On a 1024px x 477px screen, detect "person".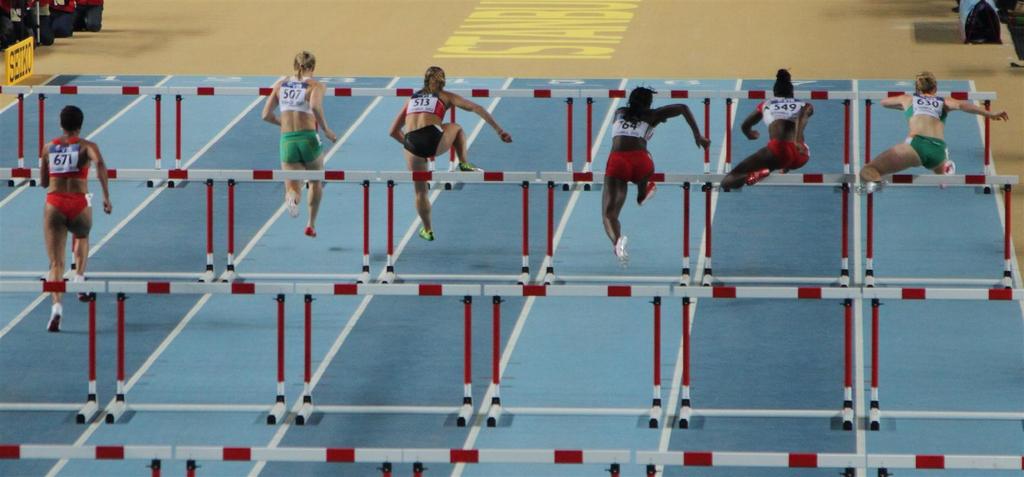
<region>989, 0, 1023, 75</region>.
